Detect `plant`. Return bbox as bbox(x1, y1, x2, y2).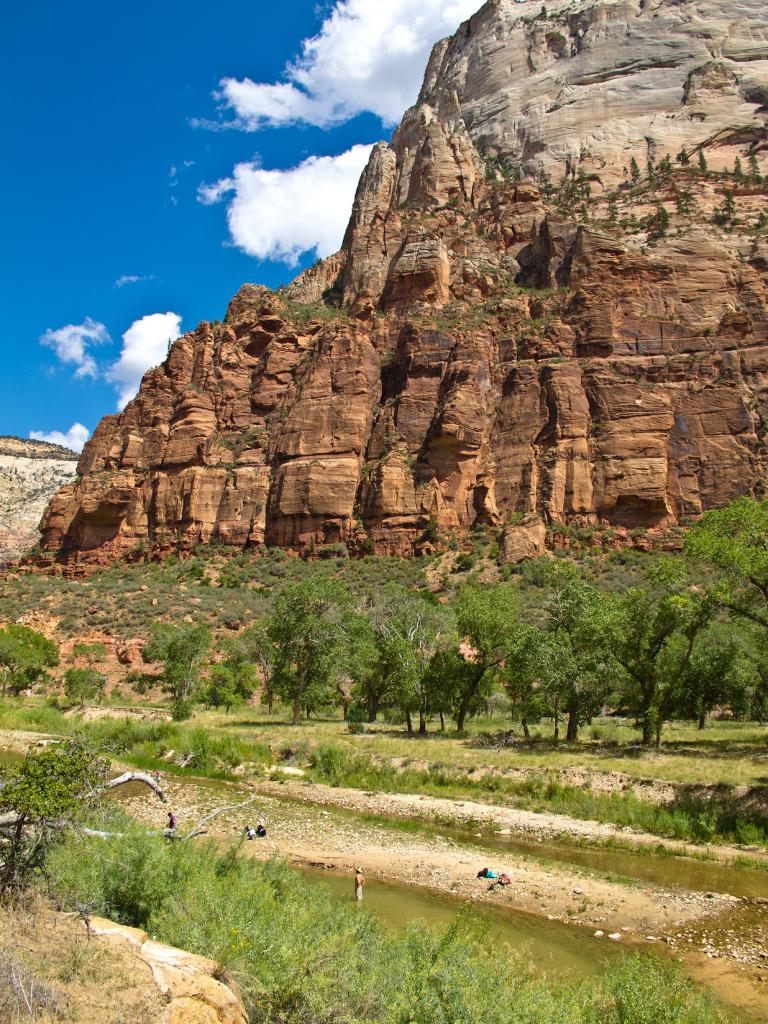
bbox(515, 340, 522, 355).
